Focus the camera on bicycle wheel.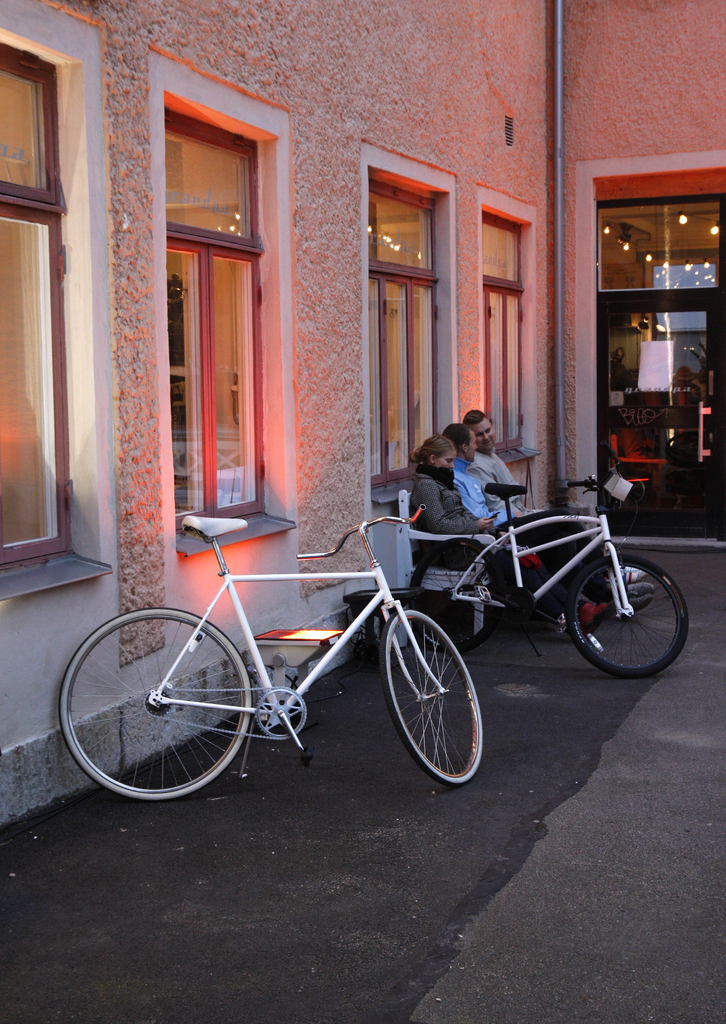
Focus region: select_region(567, 544, 687, 680).
